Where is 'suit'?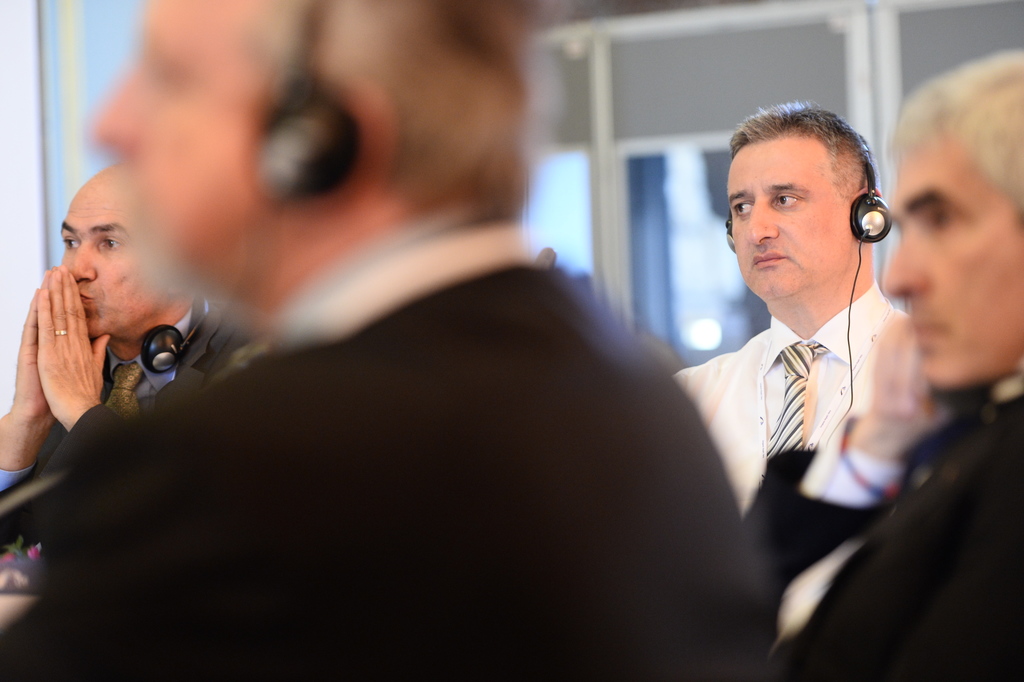
select_region(737, 376, 1022, 681).
